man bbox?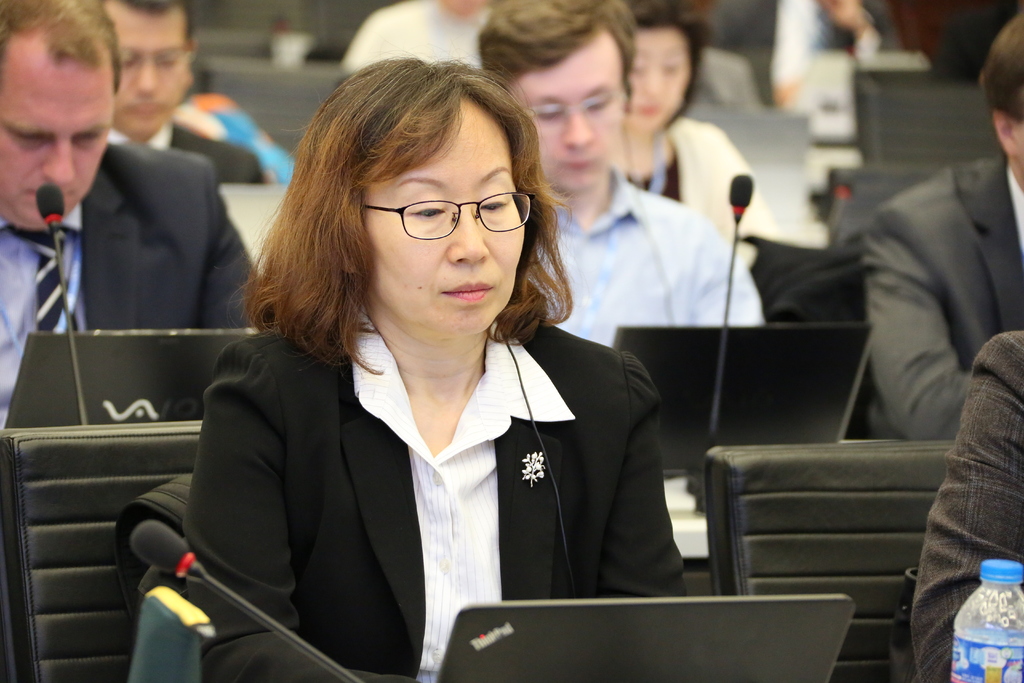
(886,330,1023,682)
